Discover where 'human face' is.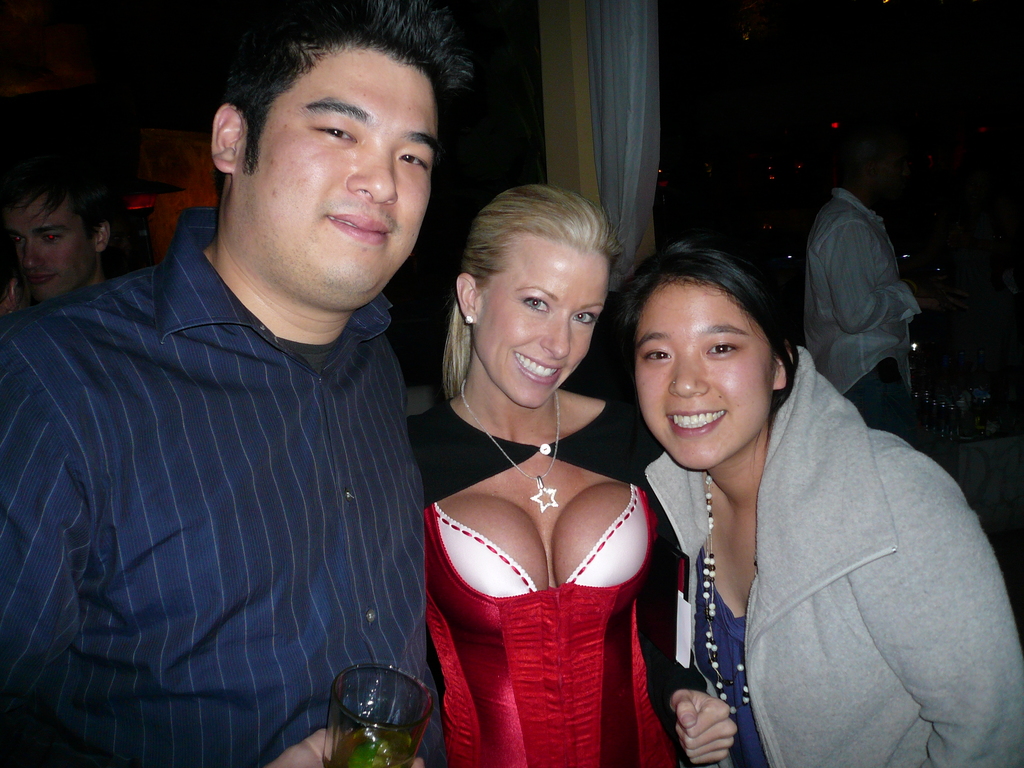
Discovered at [left=1, top=192, right=95, bottom=300].
